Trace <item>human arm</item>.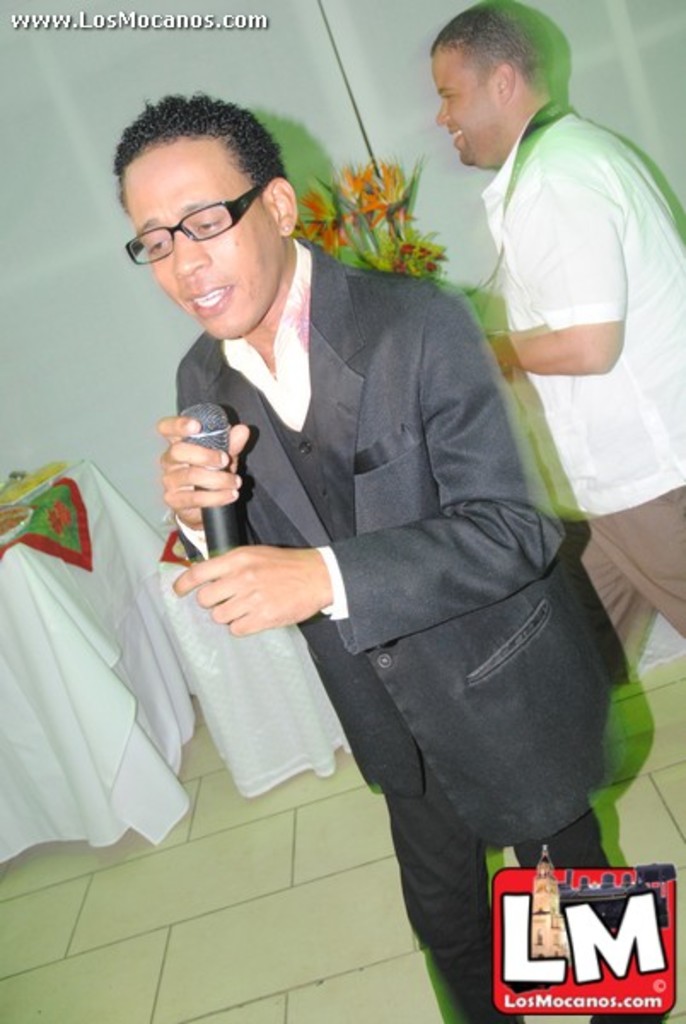
Traced to [left=147, top=398, right=265, bottom=551].
